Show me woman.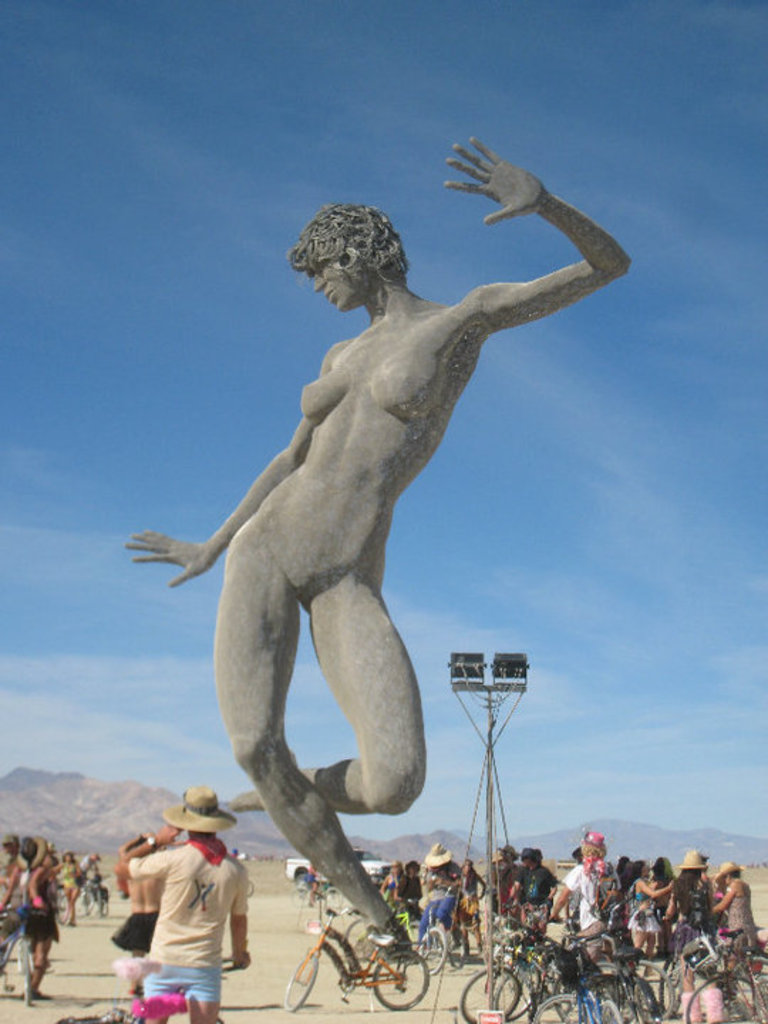
woman is here: (117, 137, 631, 959).
